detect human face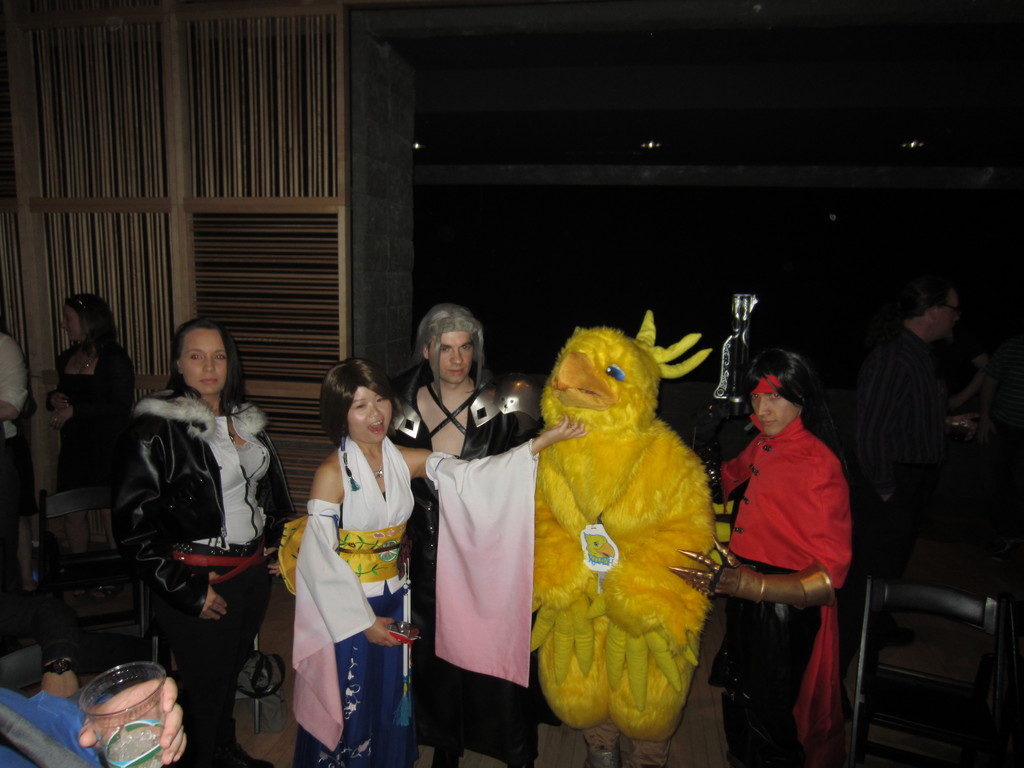
[178, 327, 223, 393]
